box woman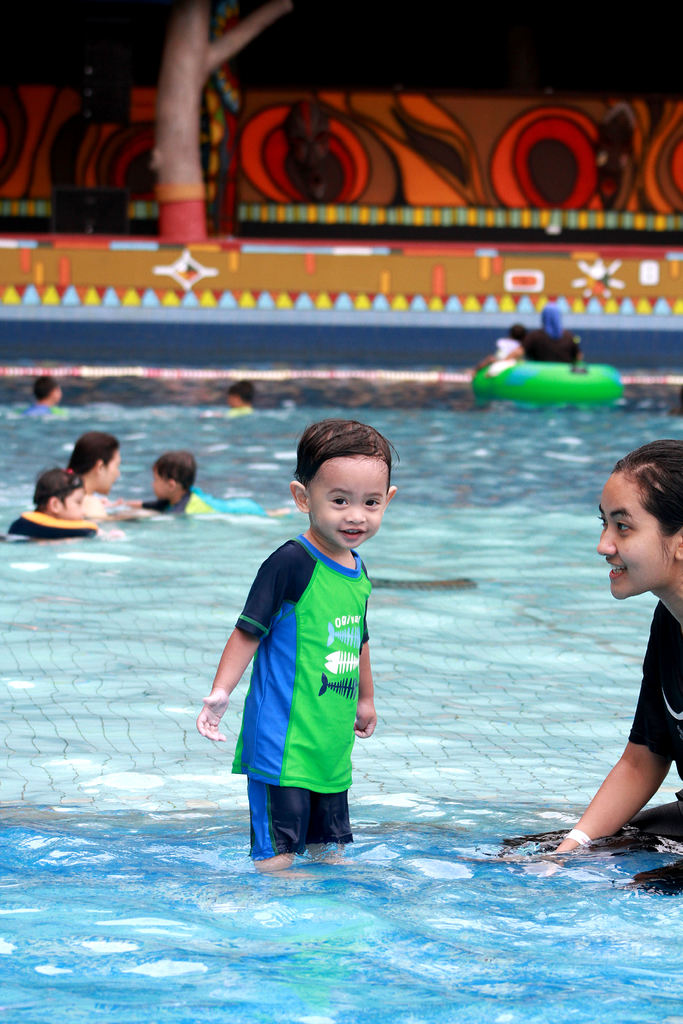
[526, 438, 680, 900]
